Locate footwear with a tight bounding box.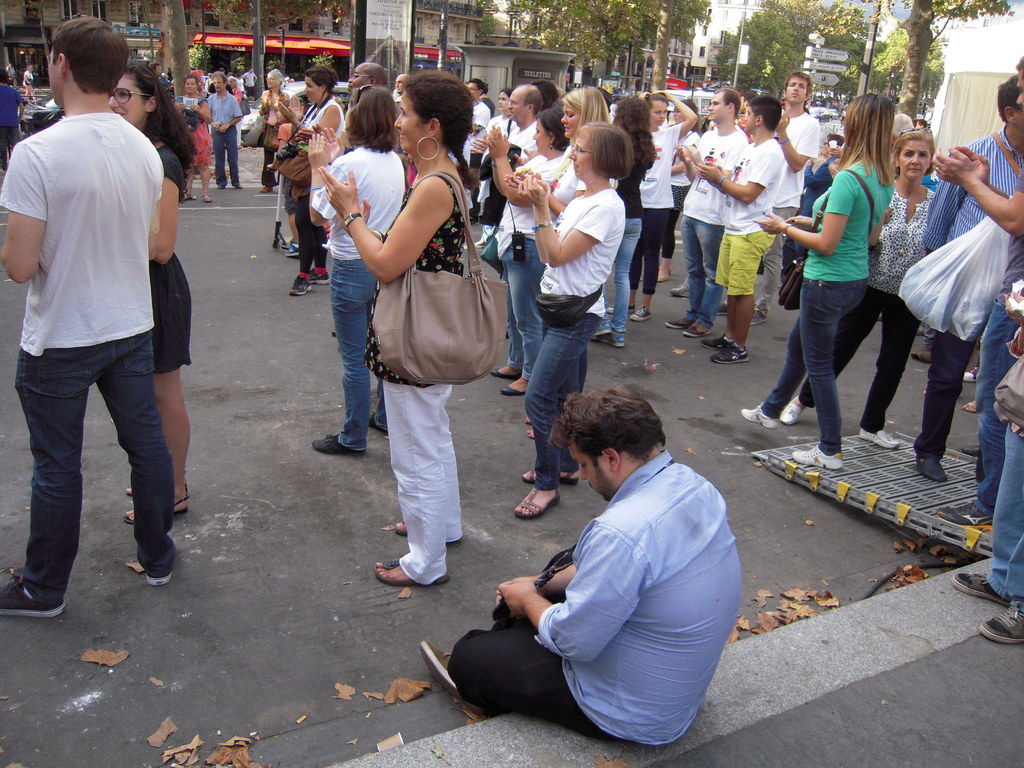
crop(500, 384, 527, 396).
